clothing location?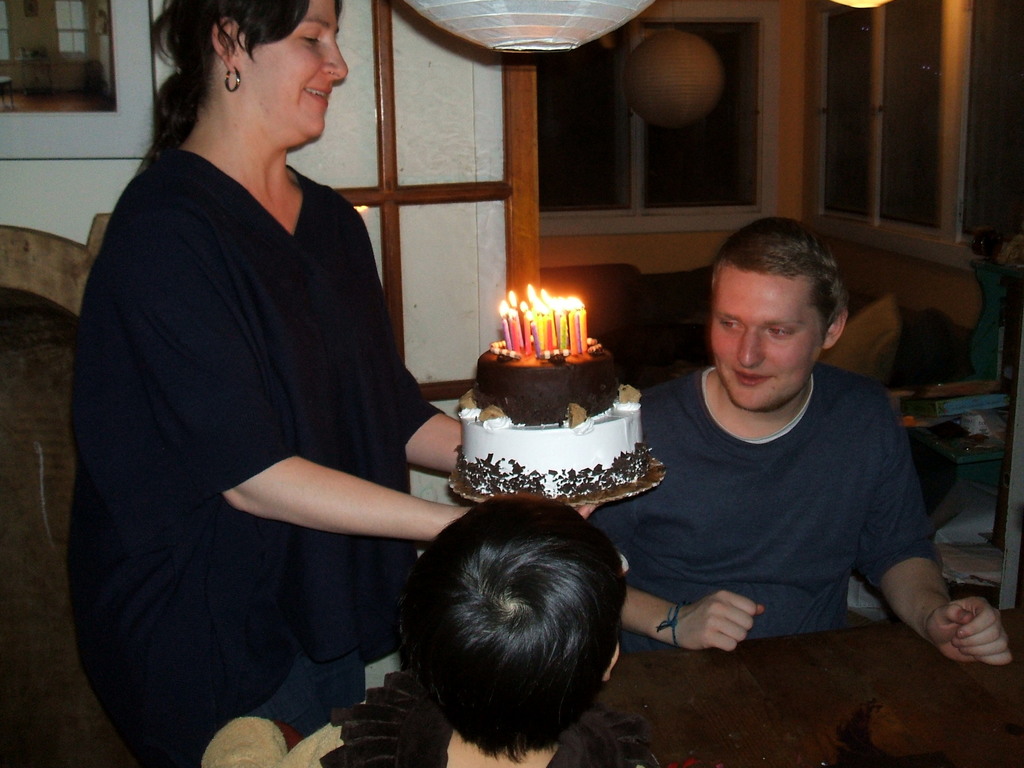
x1=63 y1=145 x2=454 y2=767
